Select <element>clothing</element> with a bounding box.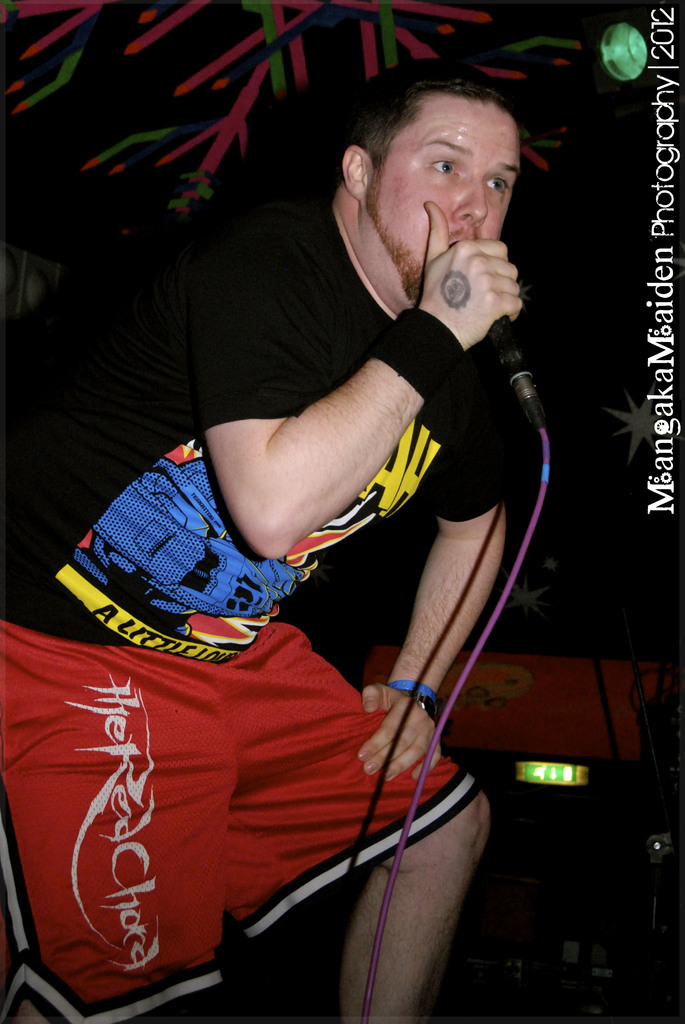
<region>0, 194, 510, 1023</region>.
